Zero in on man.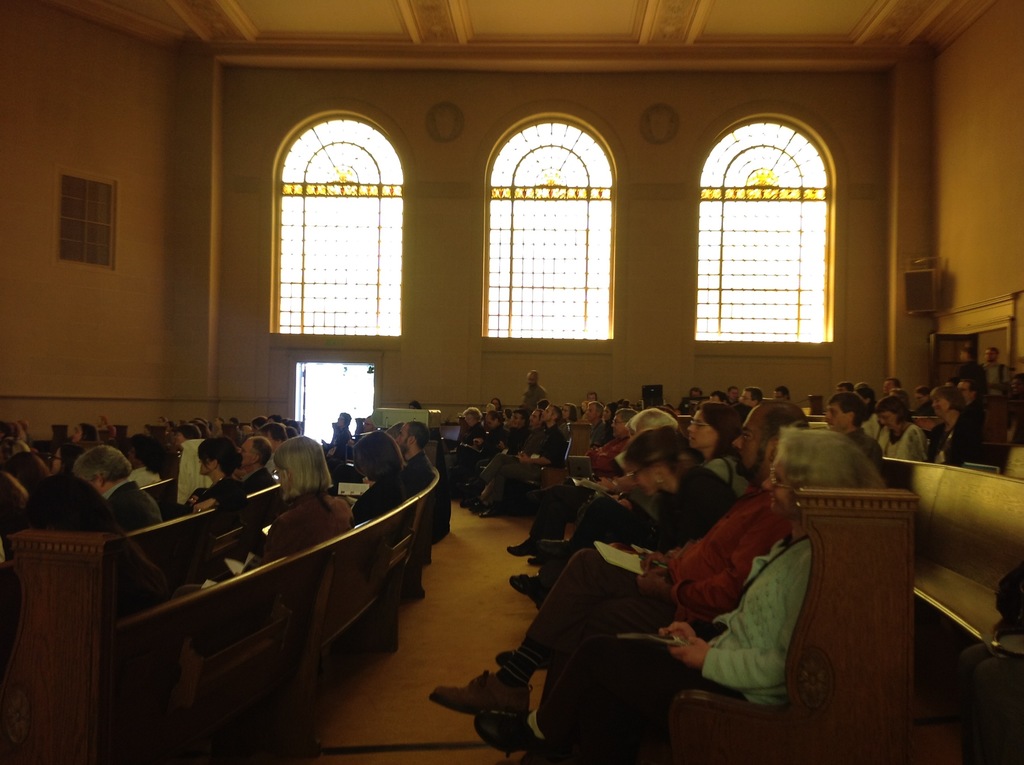
Zeroed in: l=449, t=408, r=508, b=492.
